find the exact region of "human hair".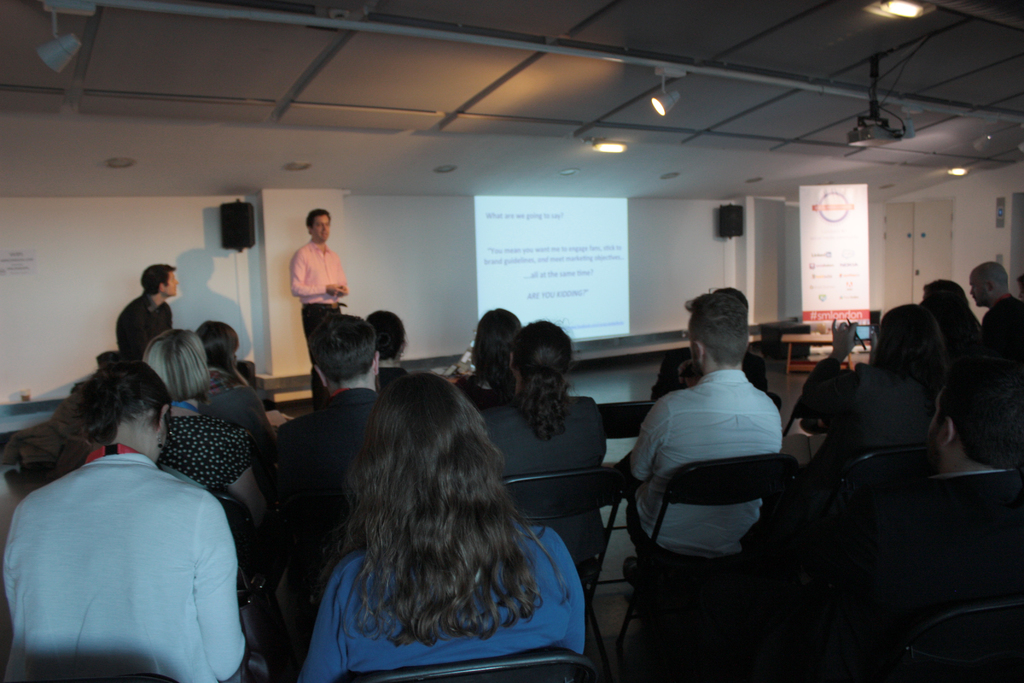
Exact region: bbox(470, 307, 518, 397).
